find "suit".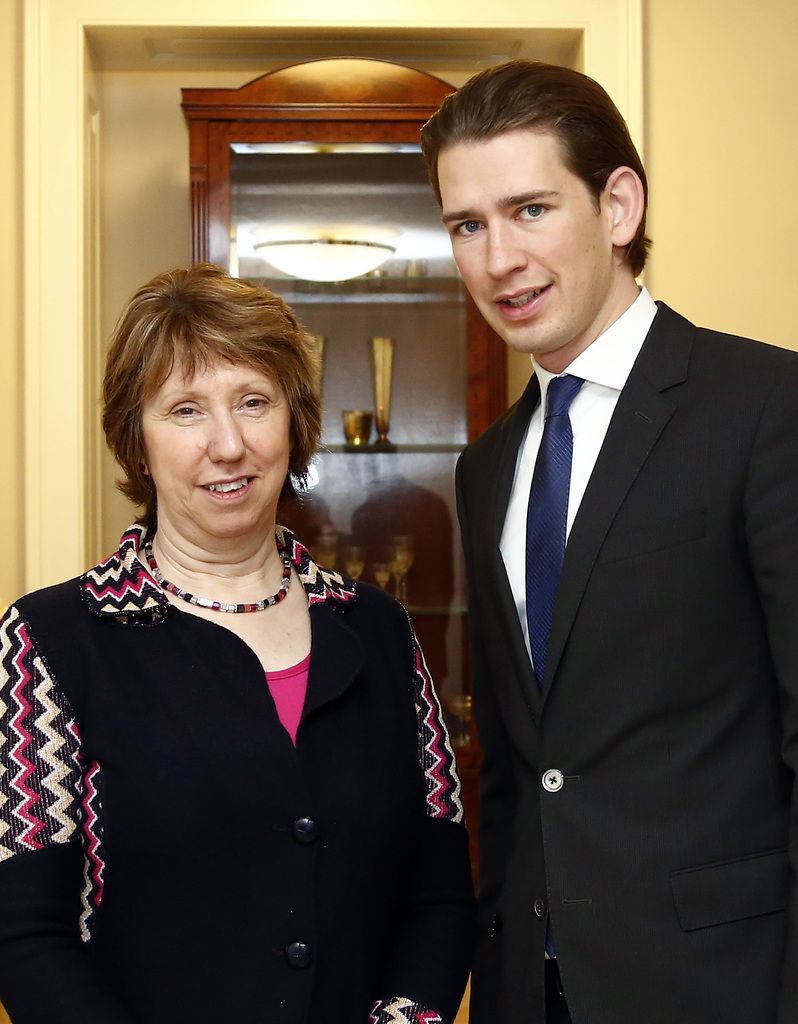
region(413, 284, 710, 1011).
